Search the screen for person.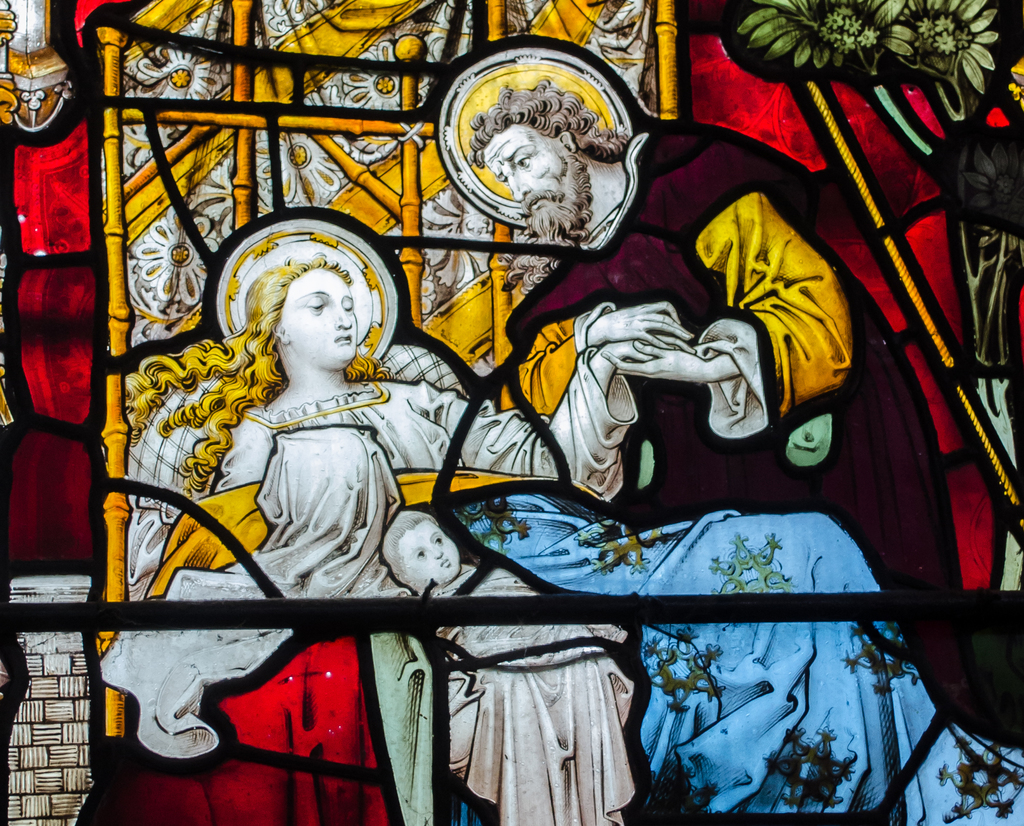
Found at region(96, 253, 1023, 825).
